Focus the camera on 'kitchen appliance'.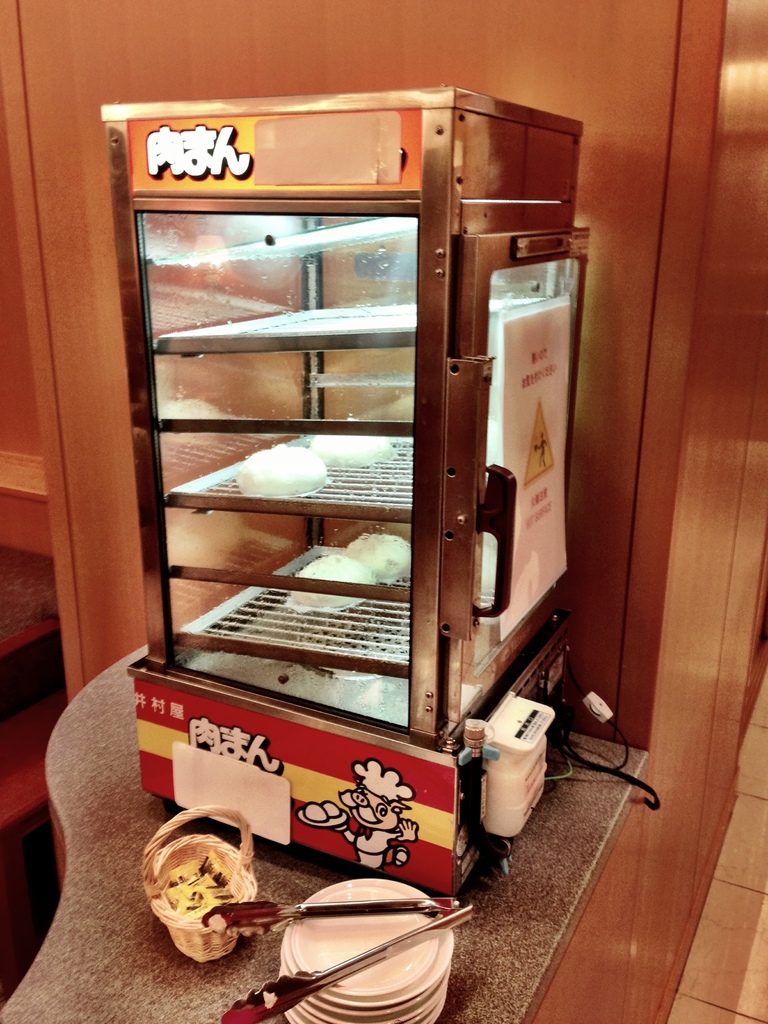
Focus region: bbox=[278, 878, 457, 1023].
